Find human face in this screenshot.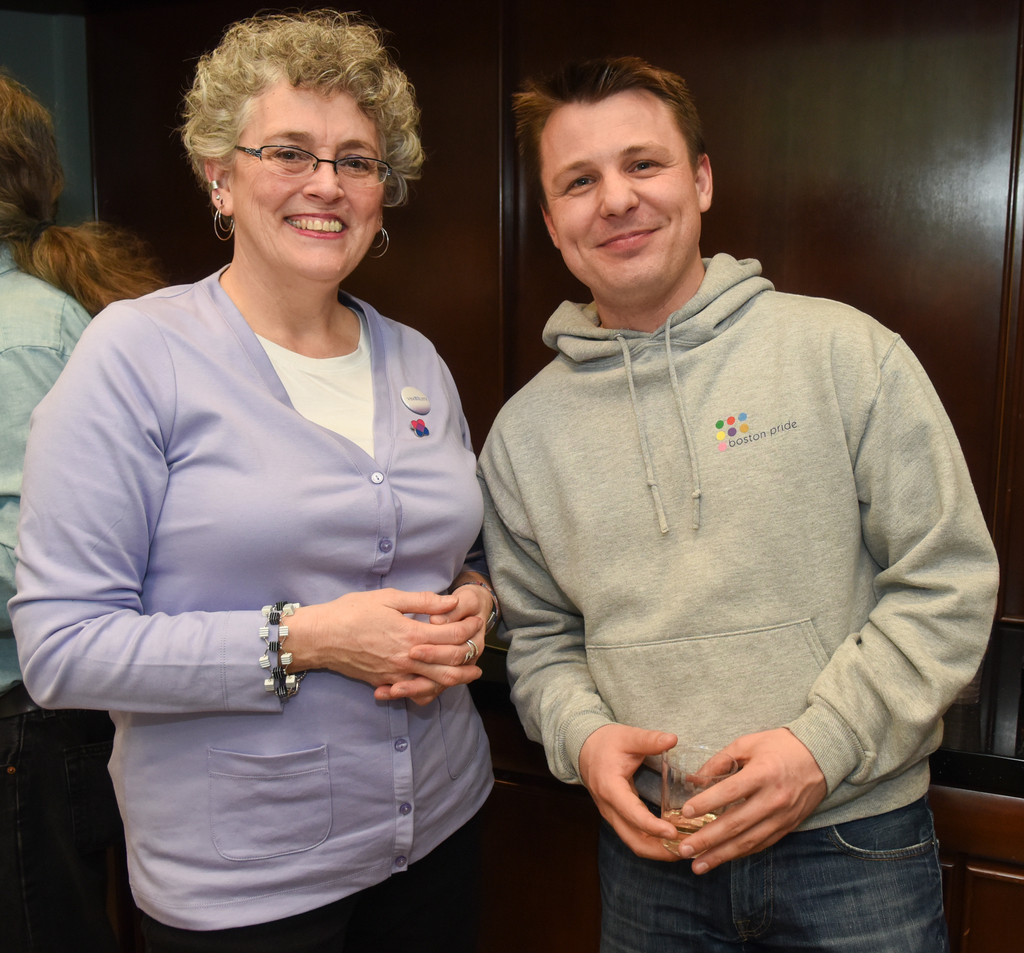
The bounding box for human face is {"left": 545, "top": 97, "right": 688, "bottom": 298}.
